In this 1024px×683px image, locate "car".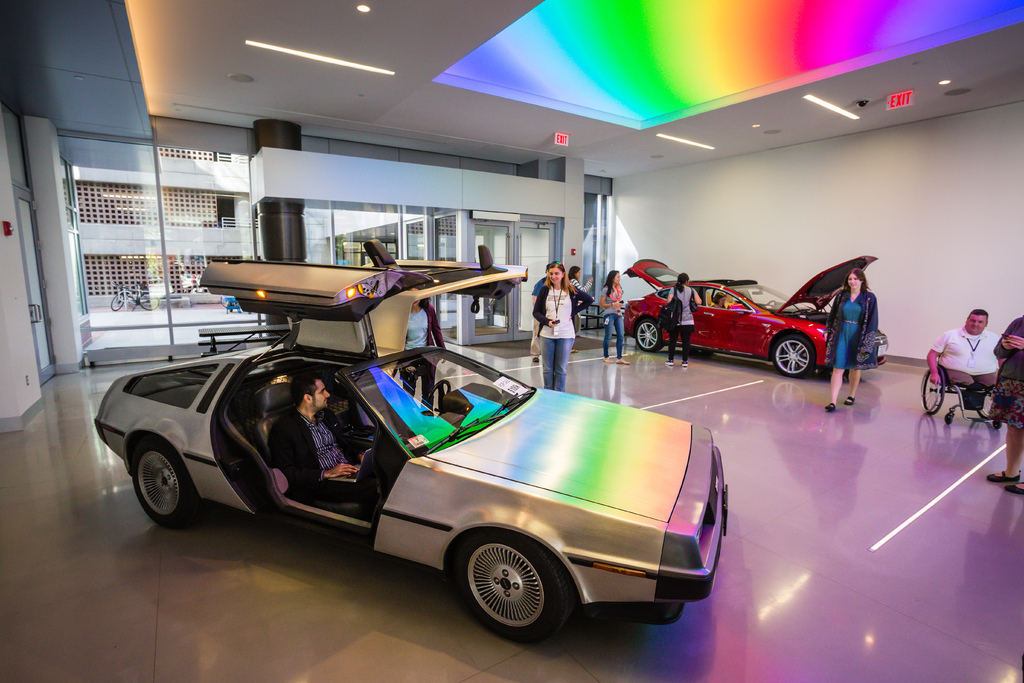
Bounding box: <box>630,258,893,375</box>.
